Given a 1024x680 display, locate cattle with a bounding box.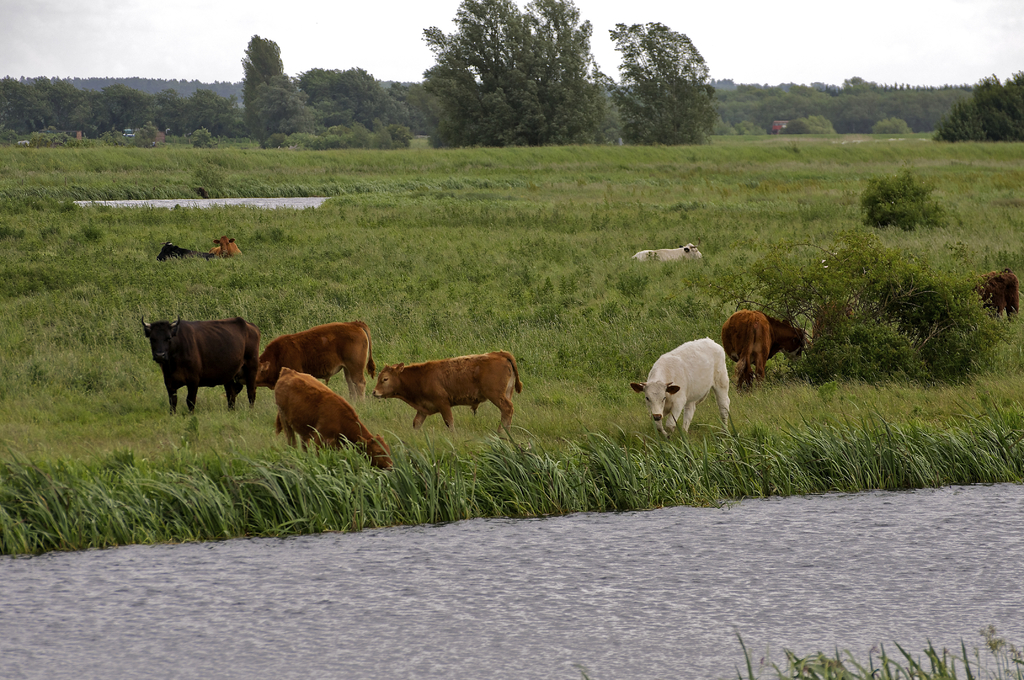
Located: detection(138, 309, 261, 416).
